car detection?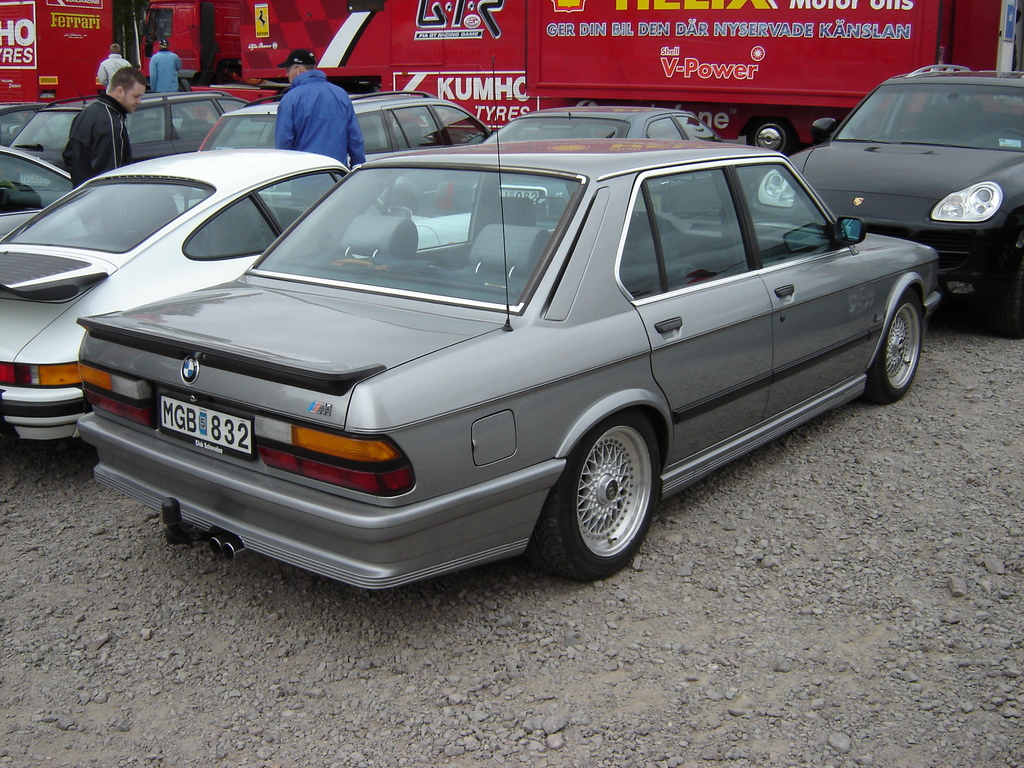
l=0, t=96, r=49, b=140
